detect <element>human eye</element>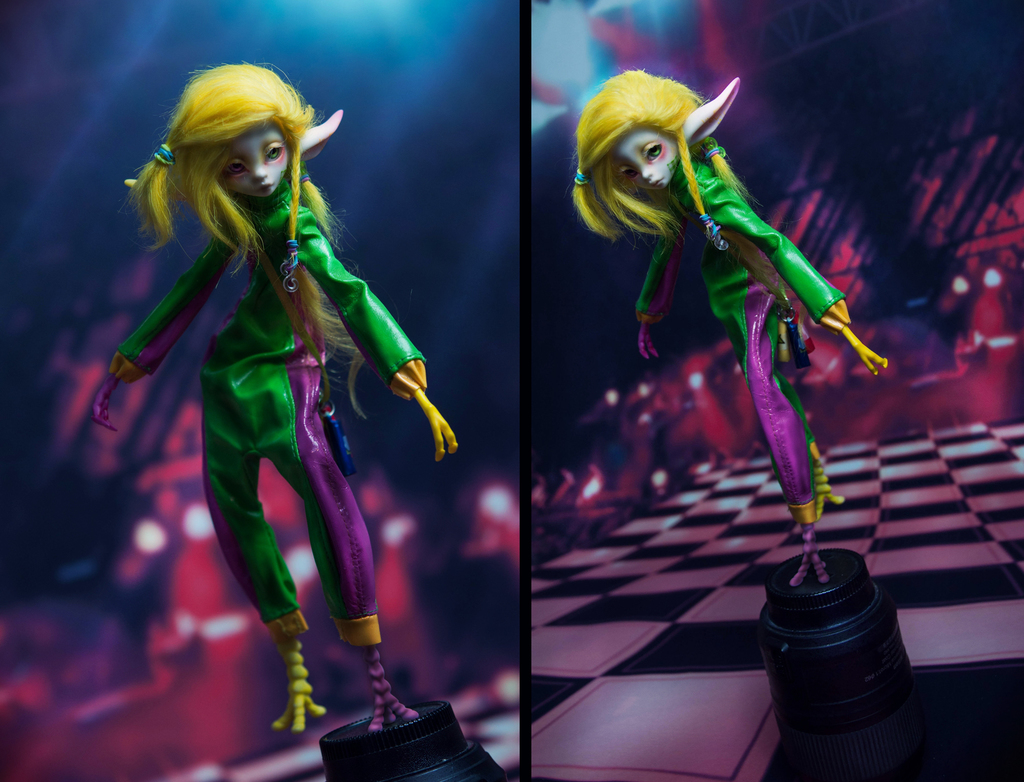
(223,159,248,177)
